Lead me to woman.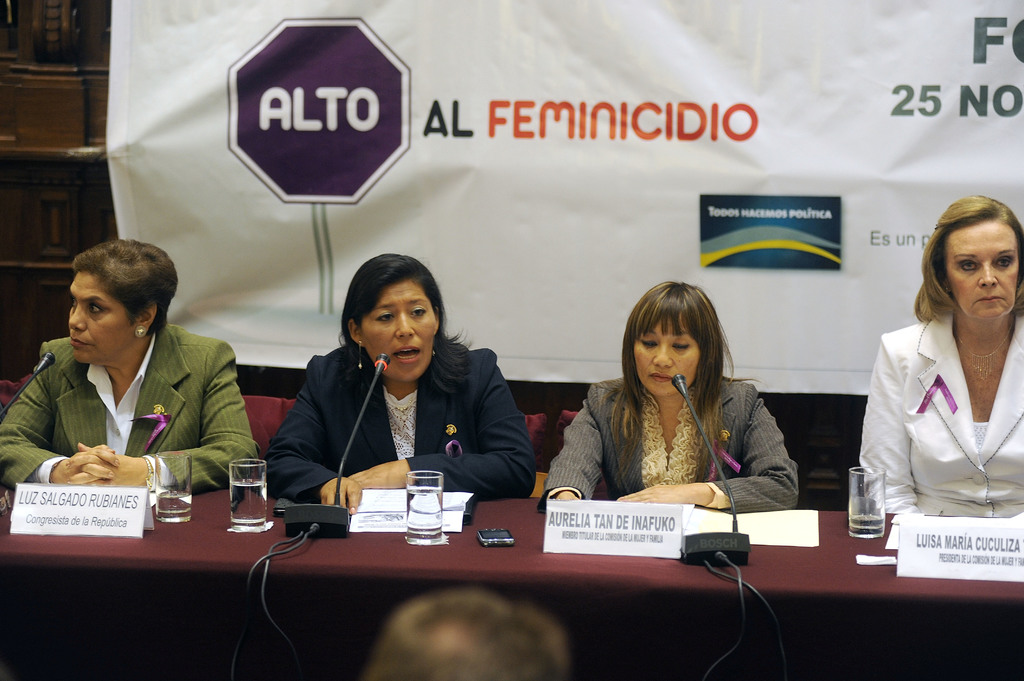
Lead to pyautogui.locateOnScreen(253, 253, 532, 520).
